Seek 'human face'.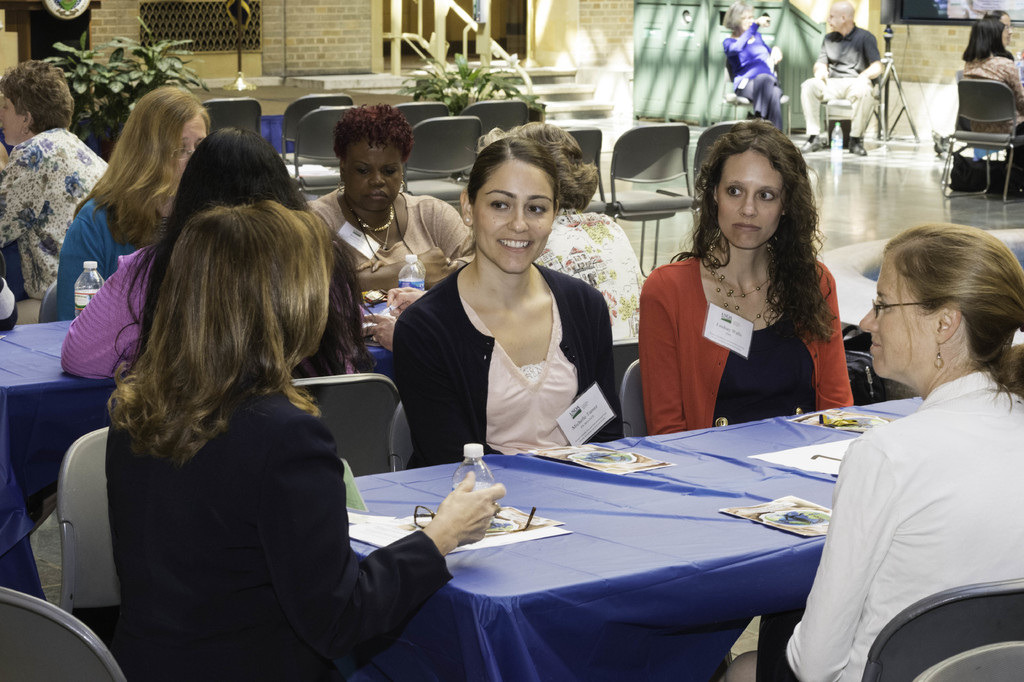
bbox=[828, 6, 841, 28].
